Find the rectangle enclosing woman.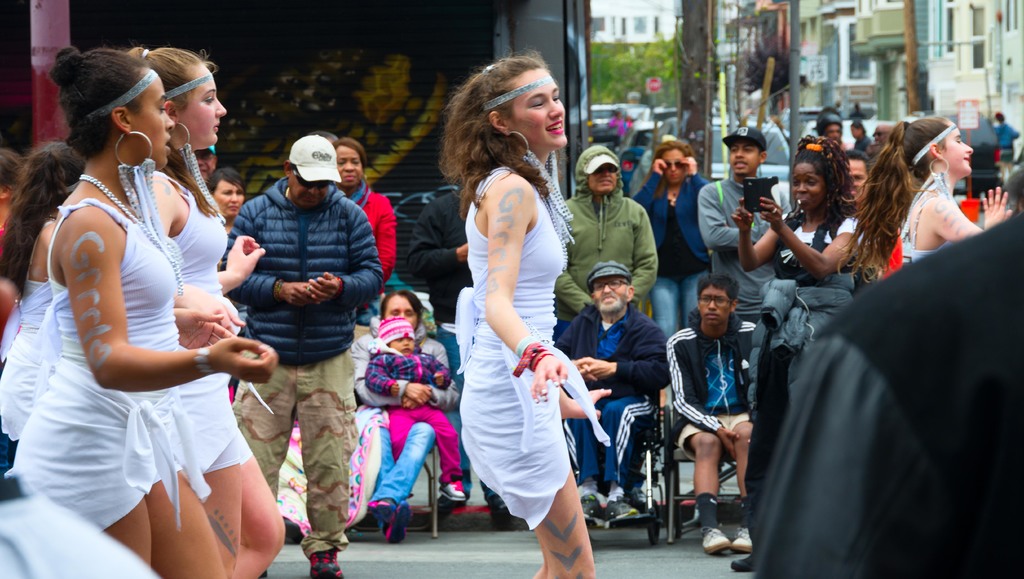
2, 42, 279, 578.
